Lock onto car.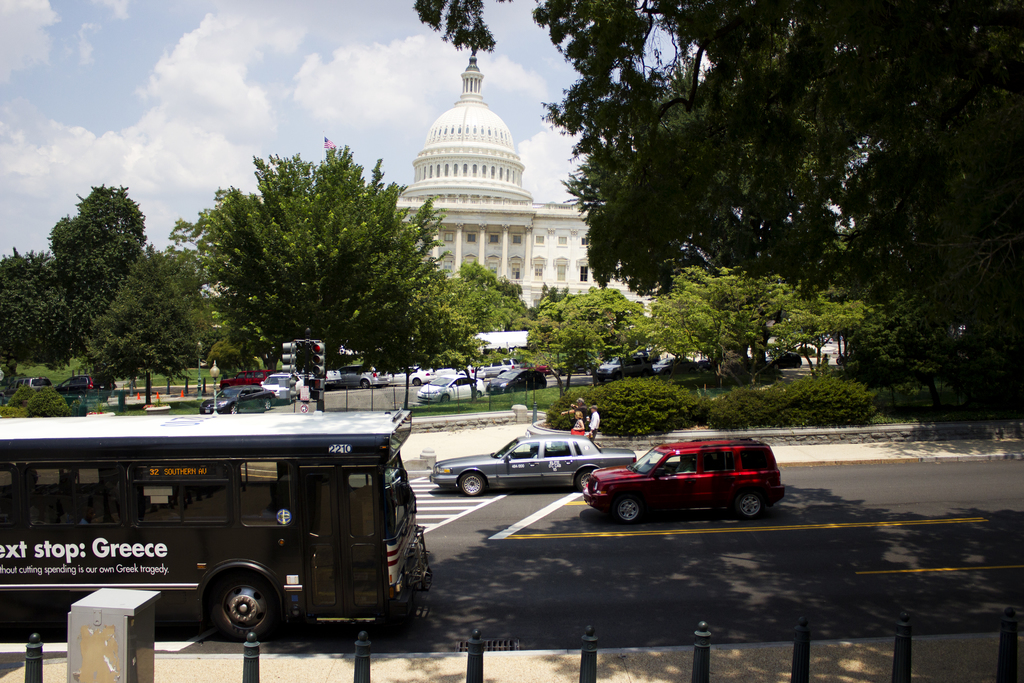
Locked: {"x1": 555, "y1": 361, "x2": 592, "y2": 372}.
